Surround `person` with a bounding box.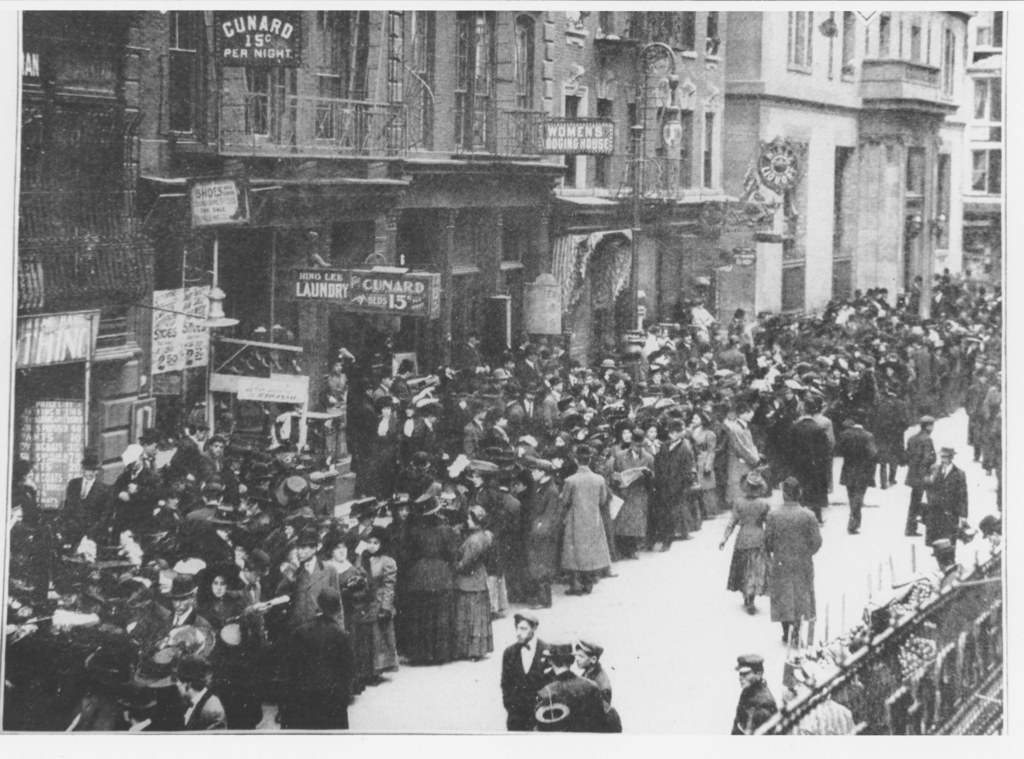
[728,655,775,735].
